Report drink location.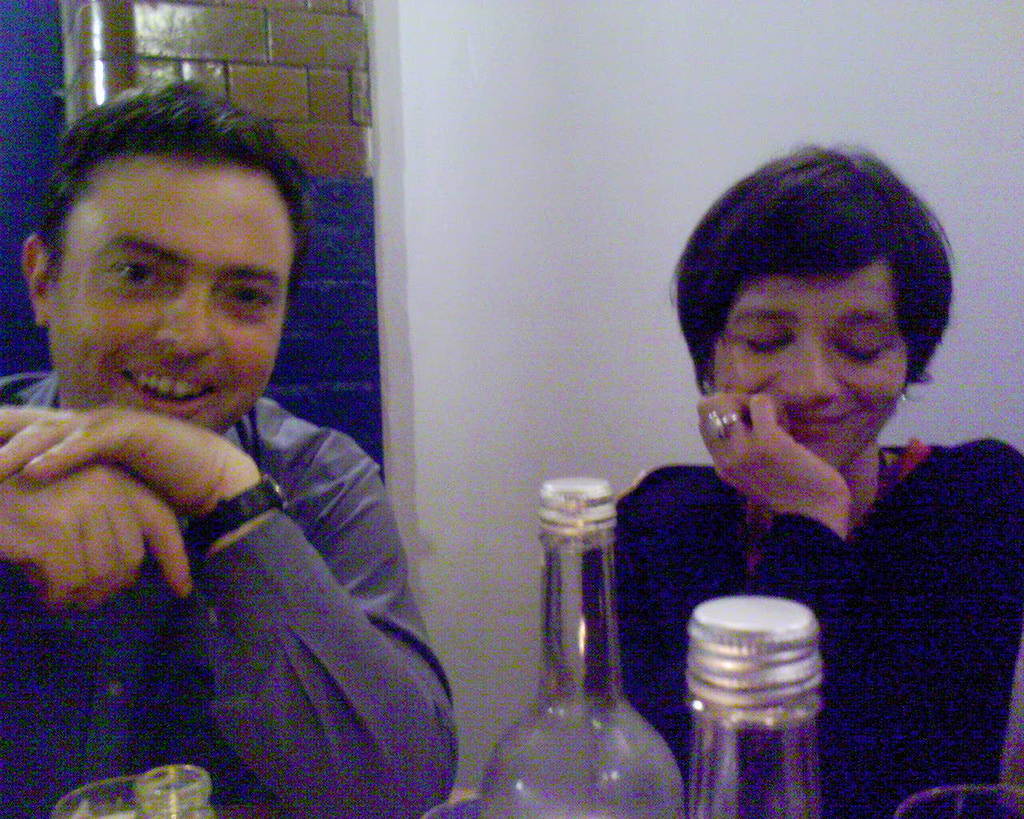
Report: [left=682, top=575, right=828, bottom=818].
